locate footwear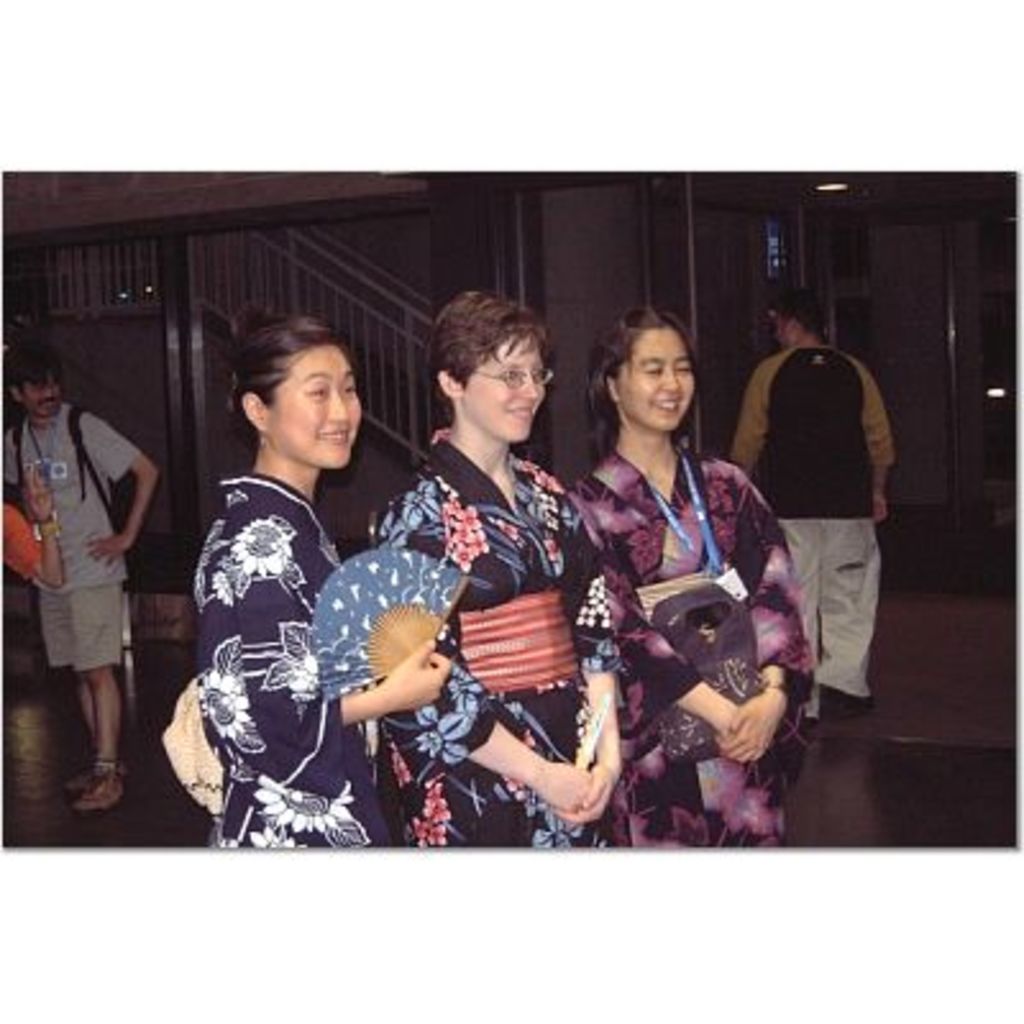
bbox=(72, 773, 123, 814)
